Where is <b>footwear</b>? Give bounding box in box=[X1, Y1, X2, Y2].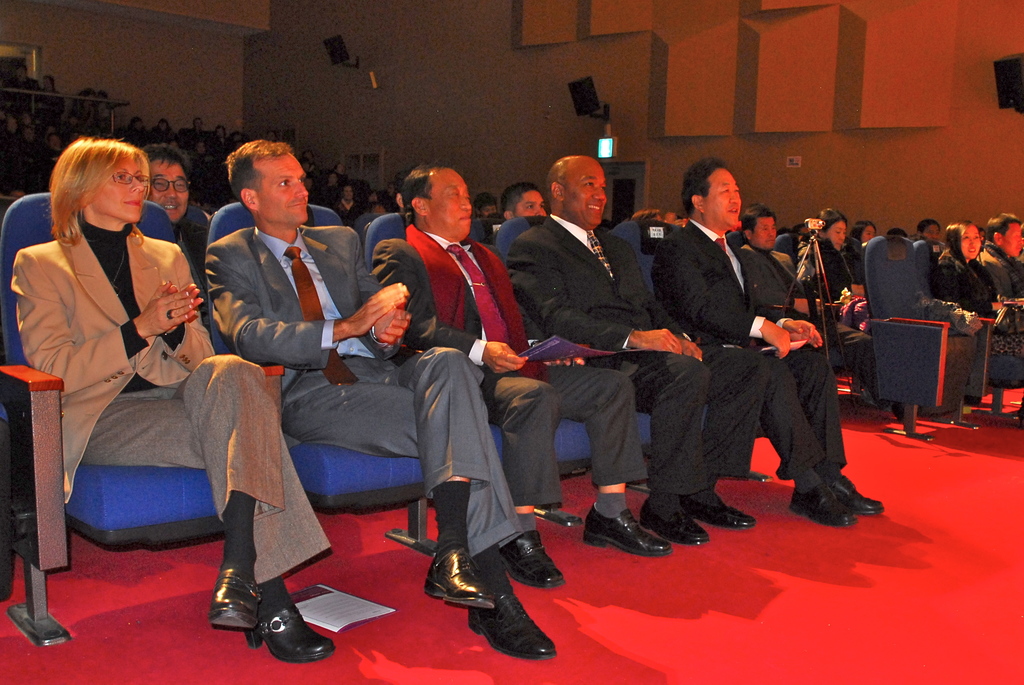
box=[213, 587, 327, 668].
